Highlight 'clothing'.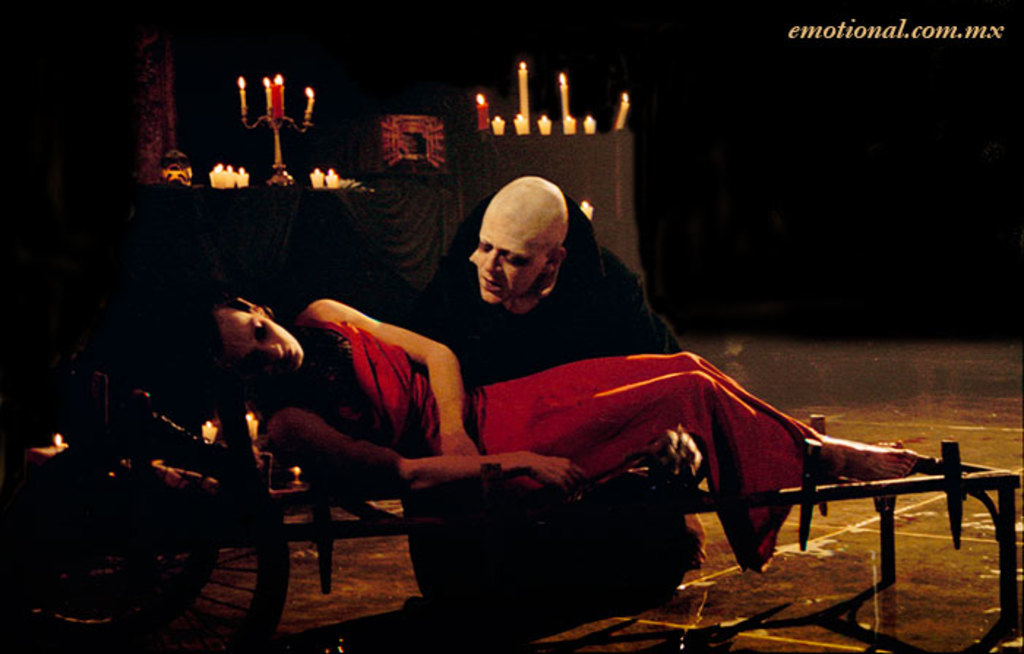
Highlighted region: pyautogui.locateOnScreen(395, 180, 669, 603).
